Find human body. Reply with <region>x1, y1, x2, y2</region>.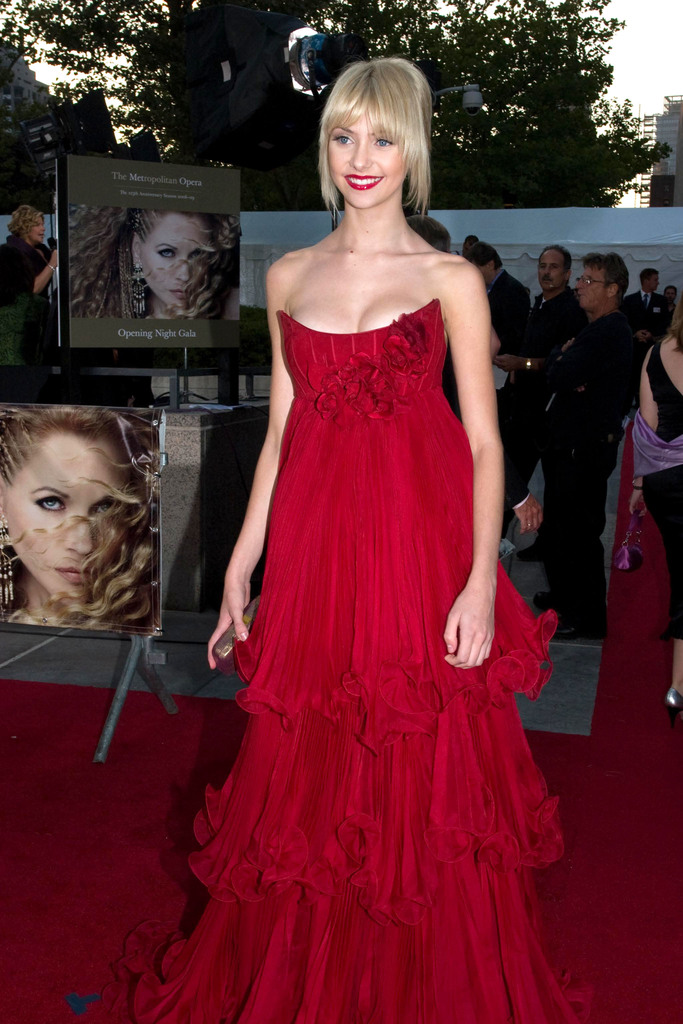
<region>59, 206, 233, 321</region>.
